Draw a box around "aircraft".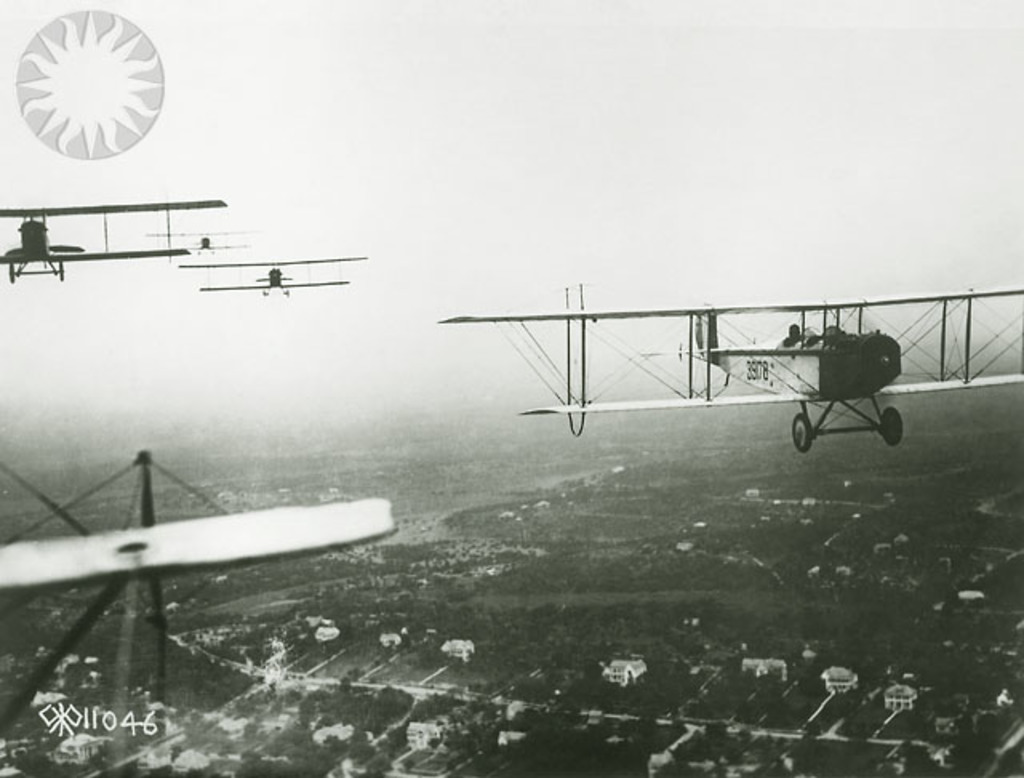
<box>176,247,382,307</box>.
